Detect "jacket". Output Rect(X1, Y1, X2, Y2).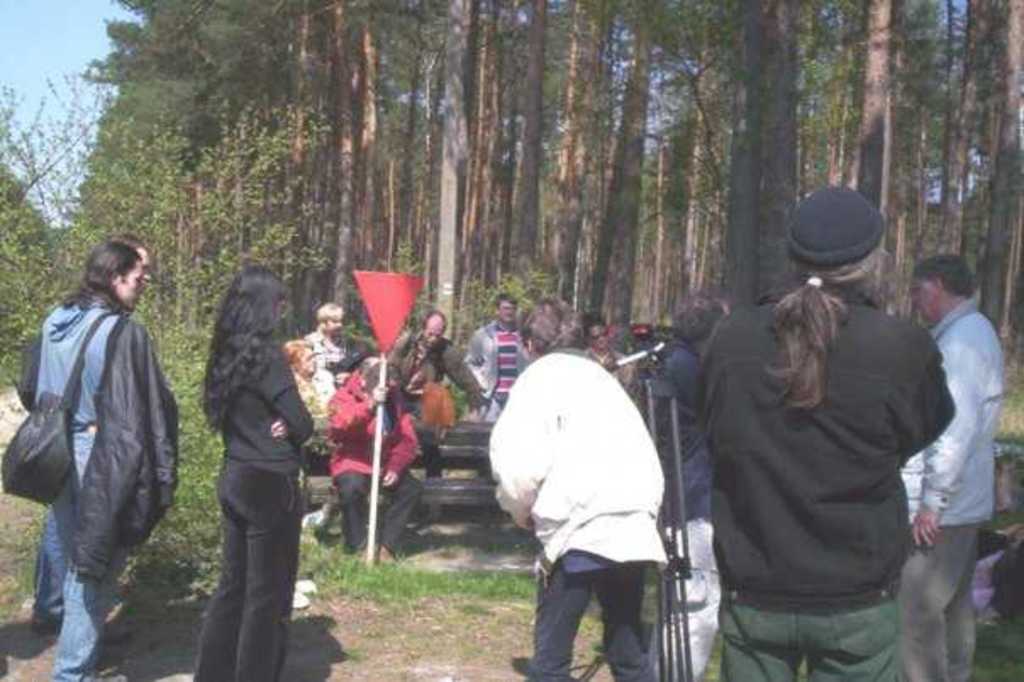
Rect(461, 319, 531, 395).
